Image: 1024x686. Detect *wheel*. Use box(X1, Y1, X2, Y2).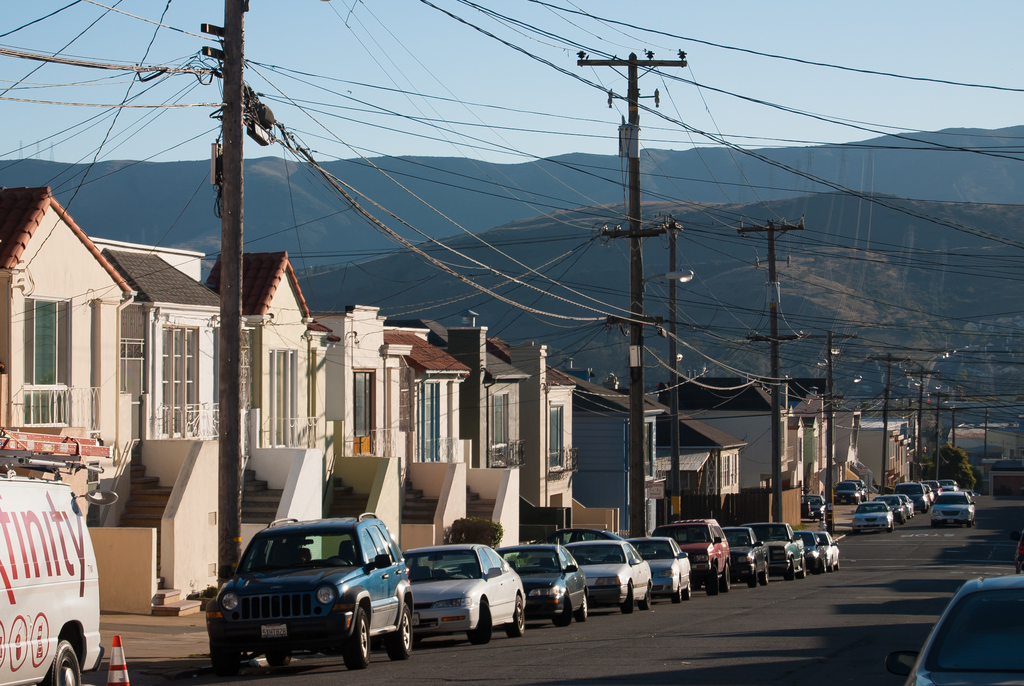
box(669, 579, 682, 605).
